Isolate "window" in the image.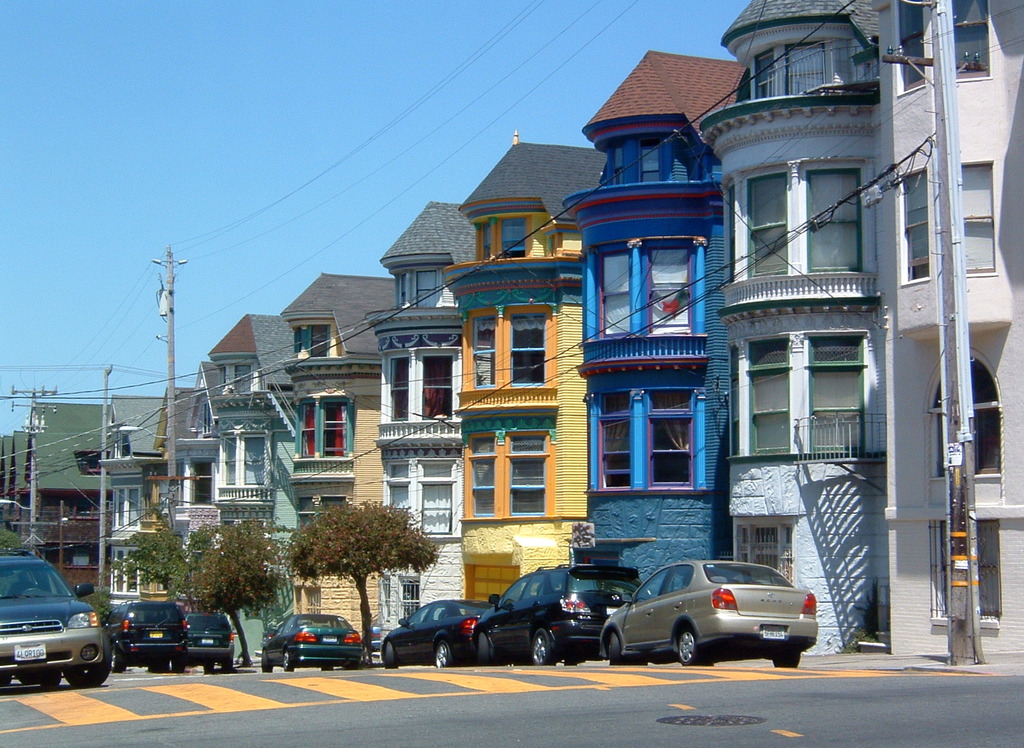
Isolated region: region(220, 434, 239, 485).
